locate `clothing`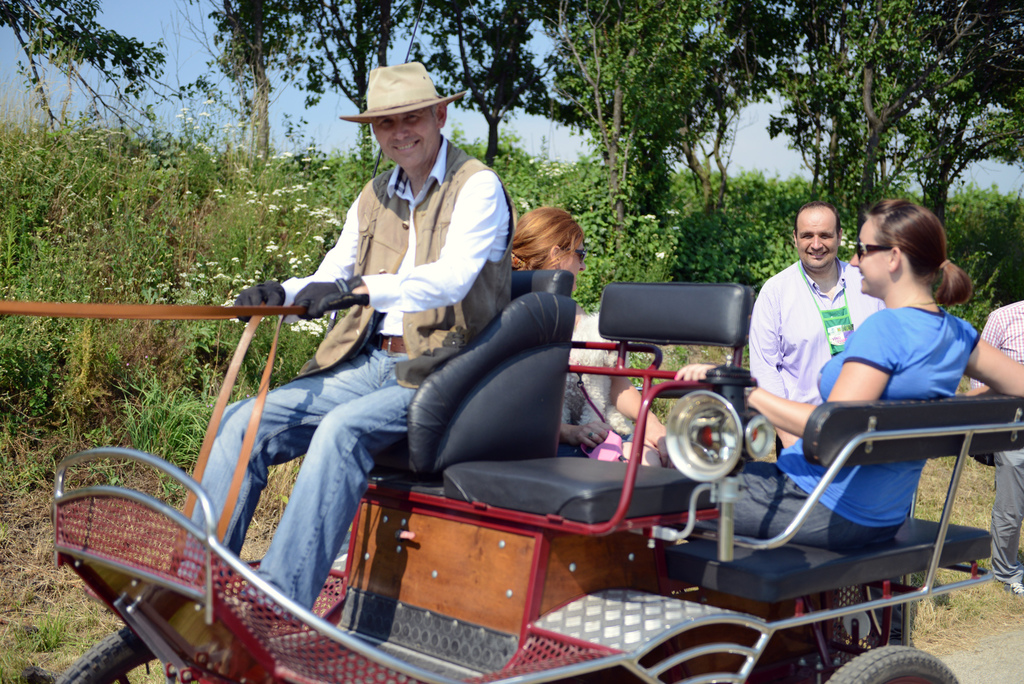
(left=977, top=300, right=1023, bottom=583)
